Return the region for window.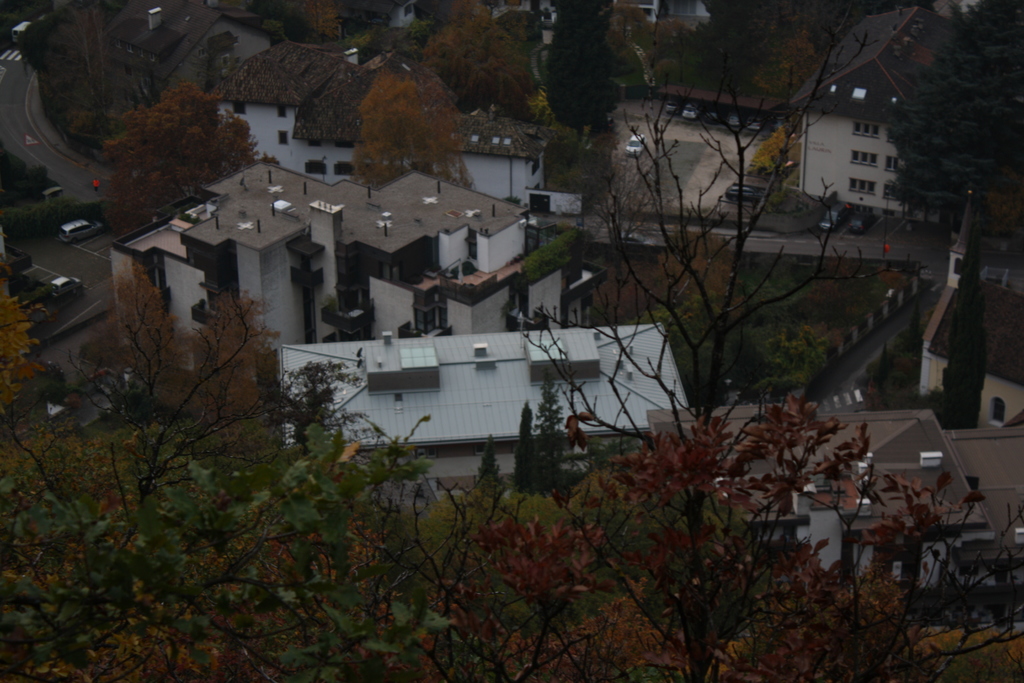
884, 185, 900, 201.
